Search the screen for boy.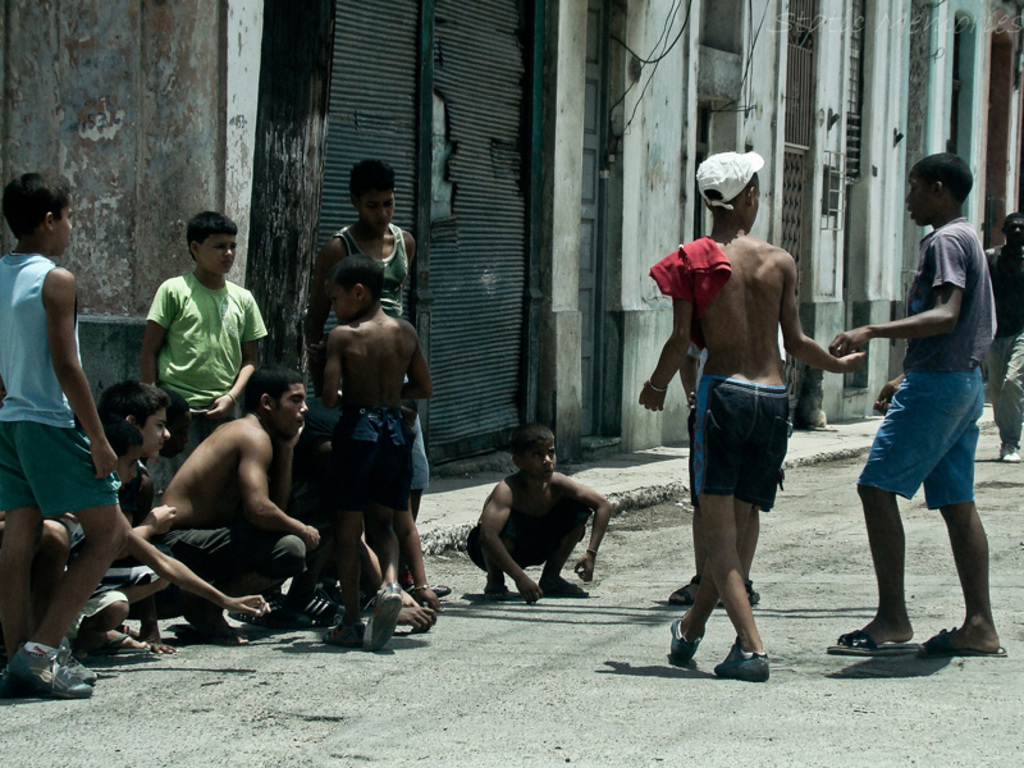
Found at rect(108, 223, 260, 439).
